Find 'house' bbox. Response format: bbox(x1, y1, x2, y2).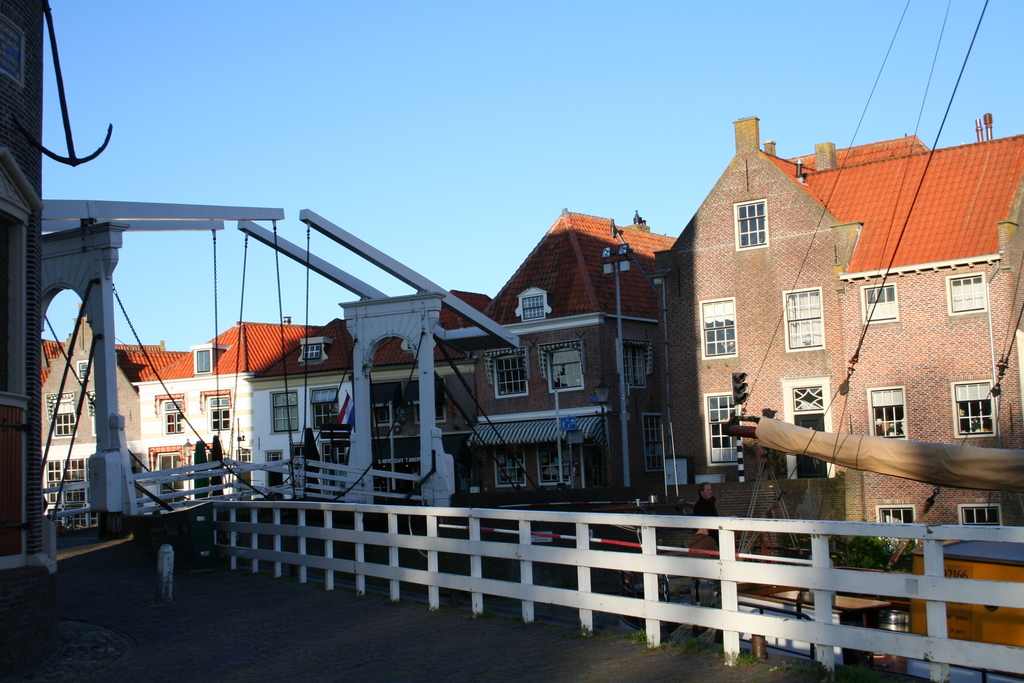
bbox(40, 308, 169, 524).
